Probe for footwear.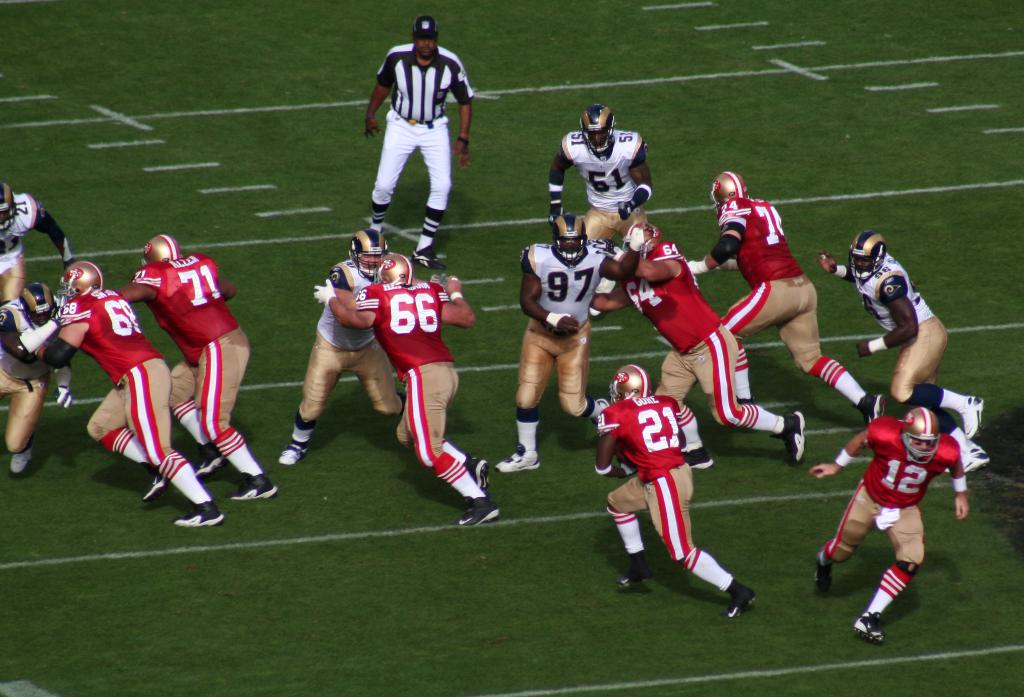
Probe result: region(195, 457, 227, 479).
